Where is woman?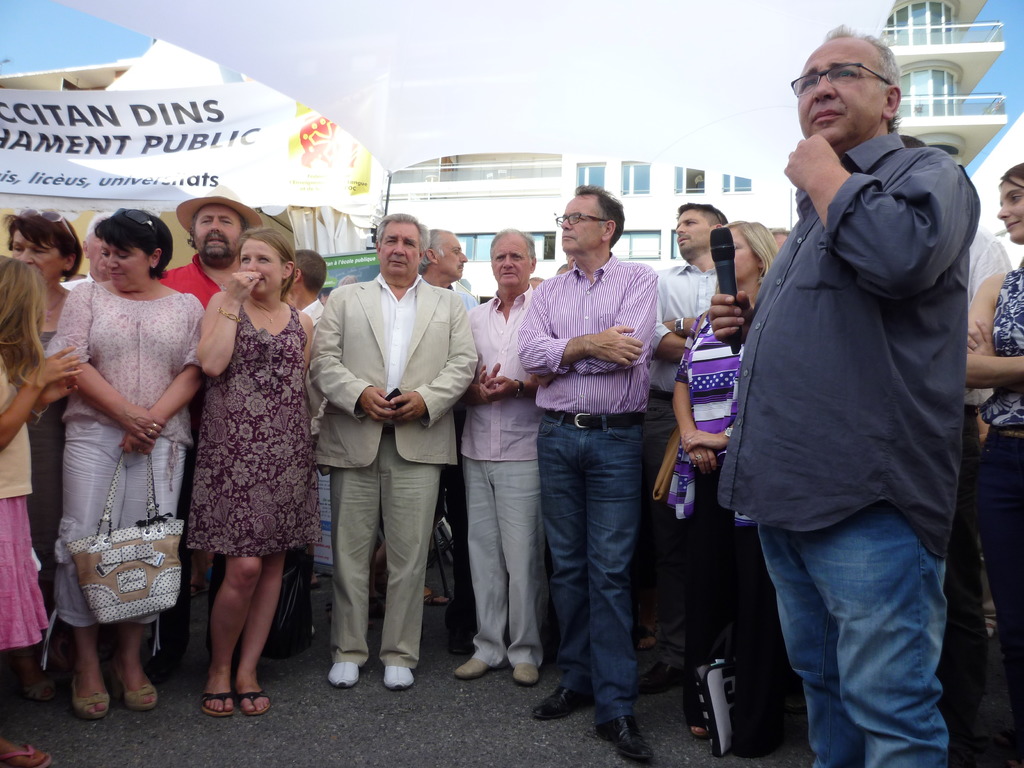
0:195:85:704.
